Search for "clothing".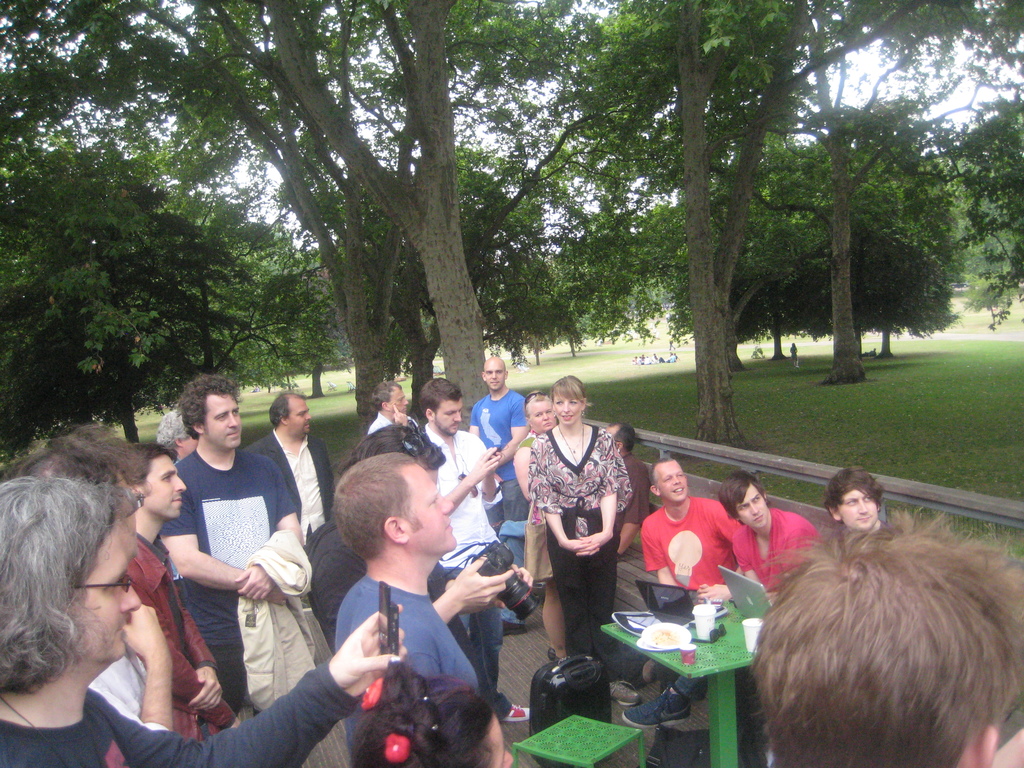
Found at x1=639, y1=487, x2=750, y2=604.
